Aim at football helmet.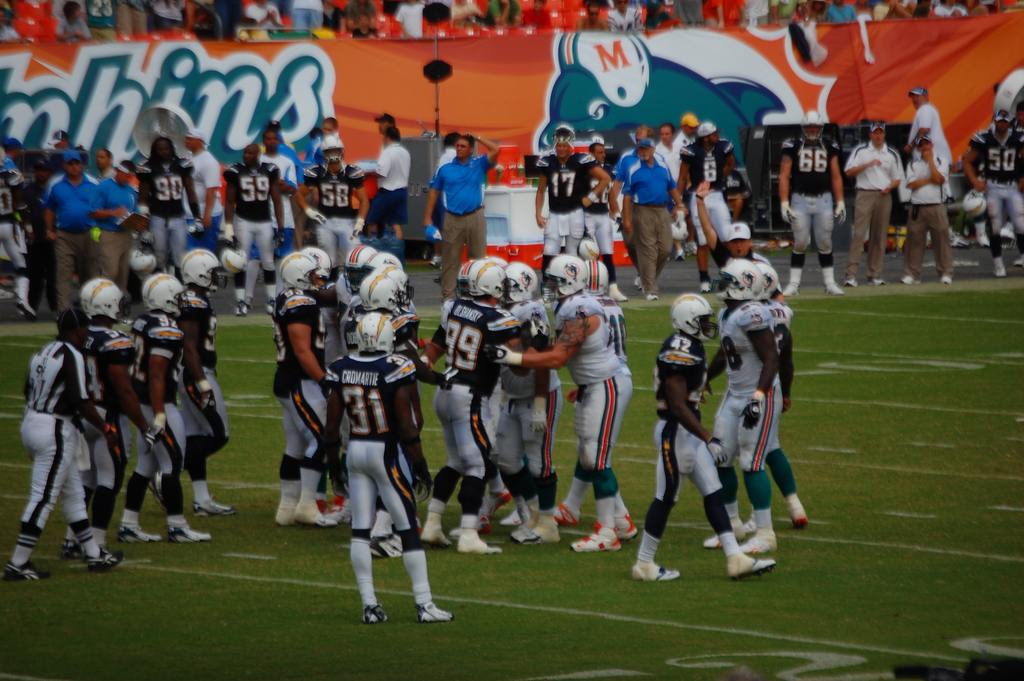
Aimed at [467,260,520,304].
